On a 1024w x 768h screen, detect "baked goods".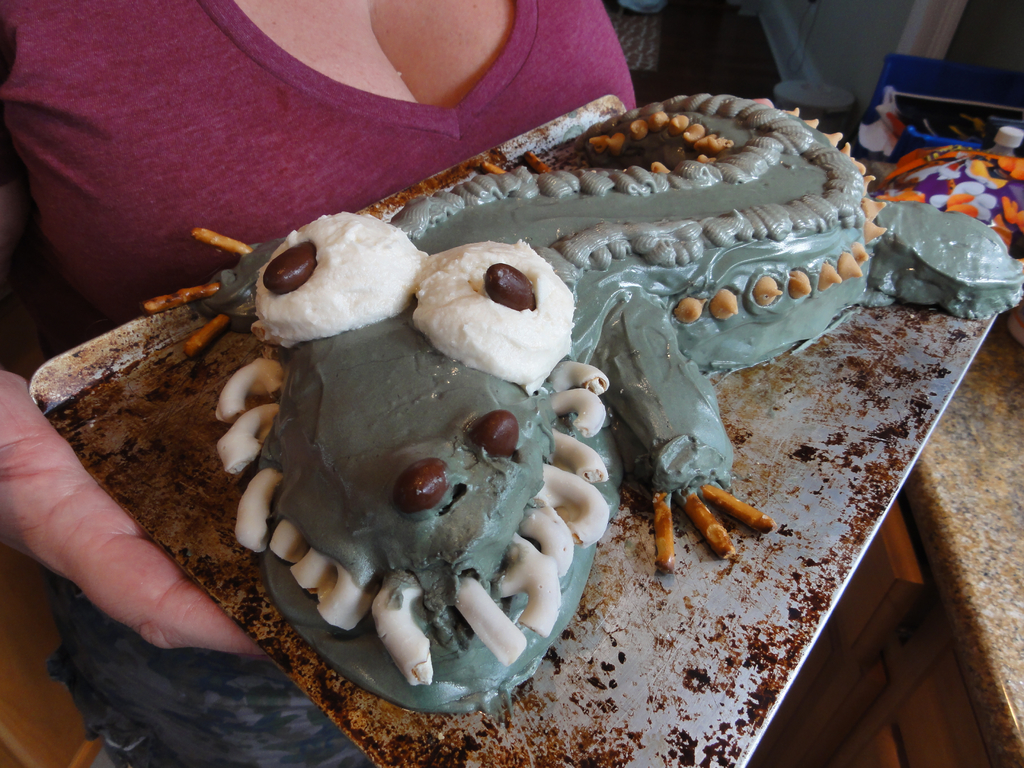
l=140, t=89, r=1023, b=716.
